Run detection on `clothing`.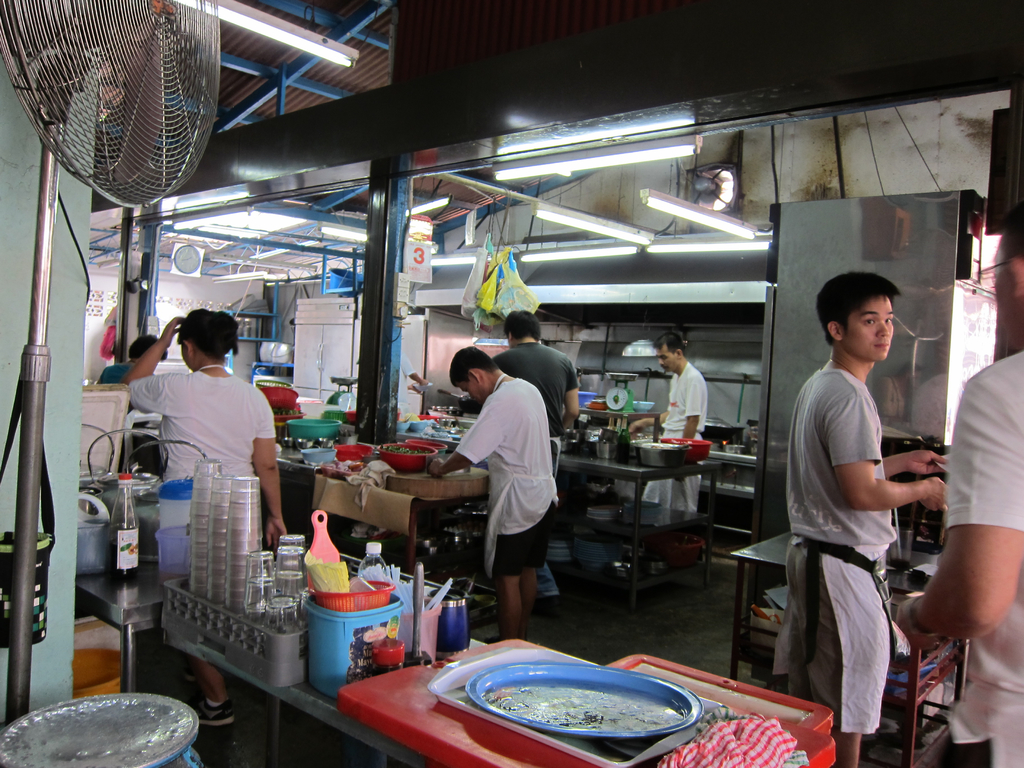
Result: (451,377,561,573).
